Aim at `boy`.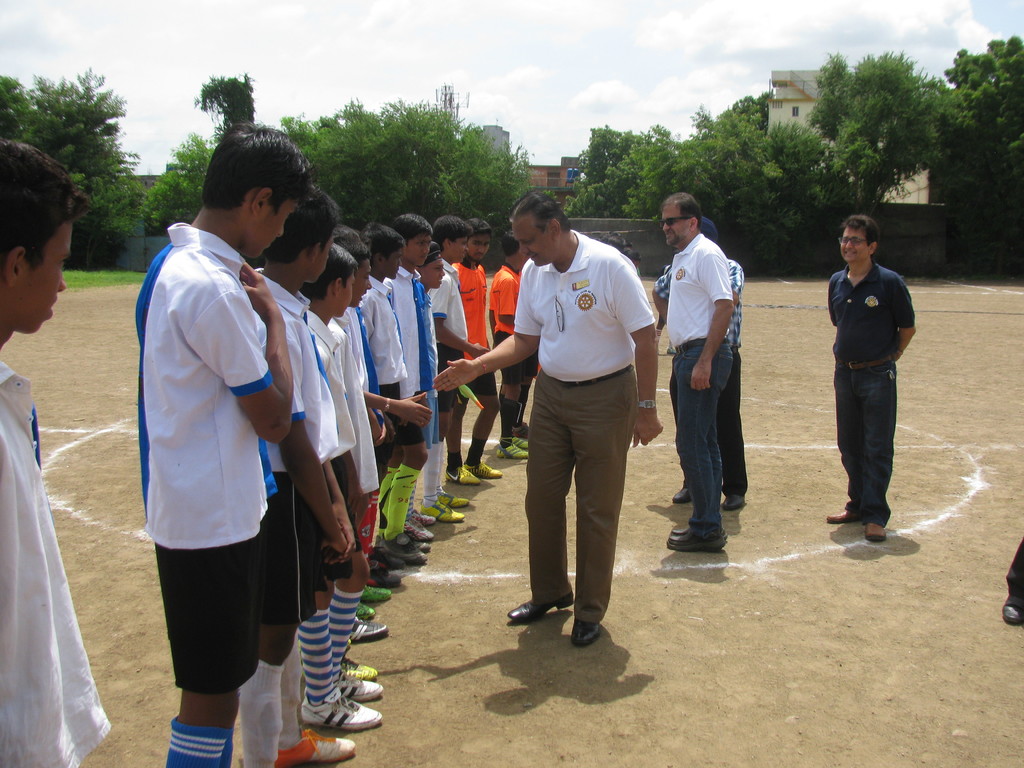
Aimed at box=[430, 220, 491, 525].
